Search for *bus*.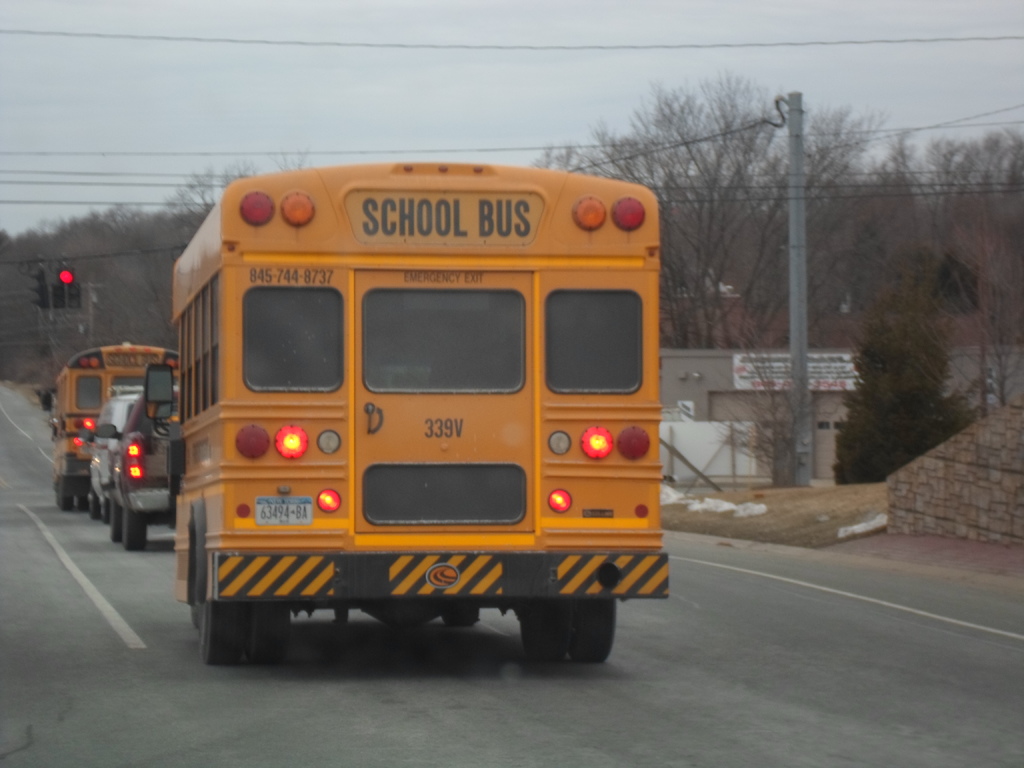
Found at [168,158,671,662].
